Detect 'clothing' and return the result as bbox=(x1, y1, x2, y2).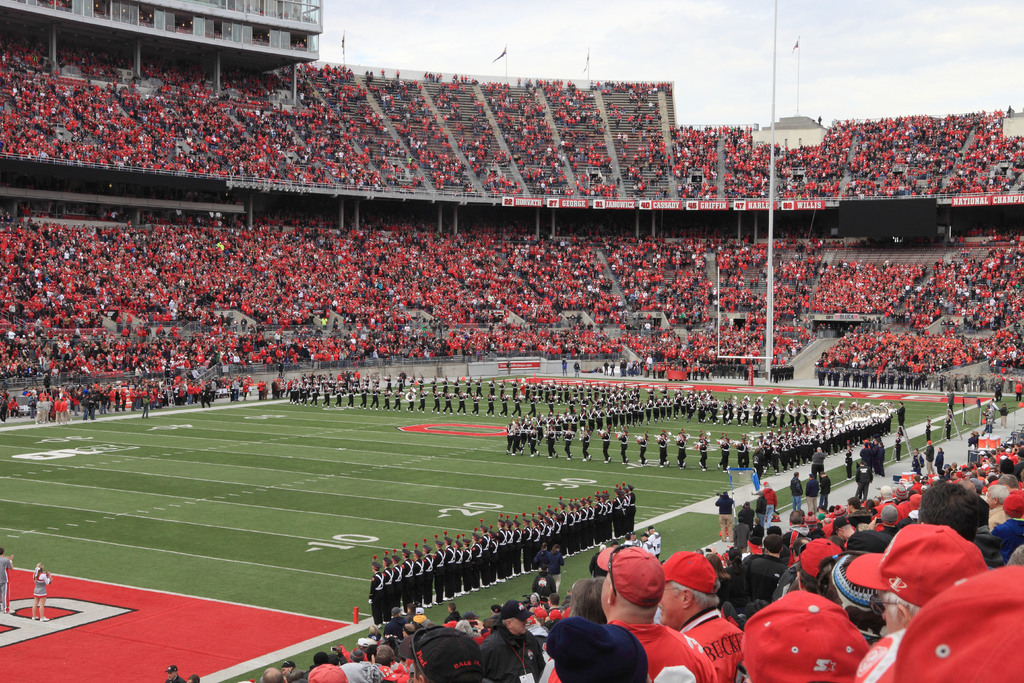
bbox=(618, 435, 632, 460).
